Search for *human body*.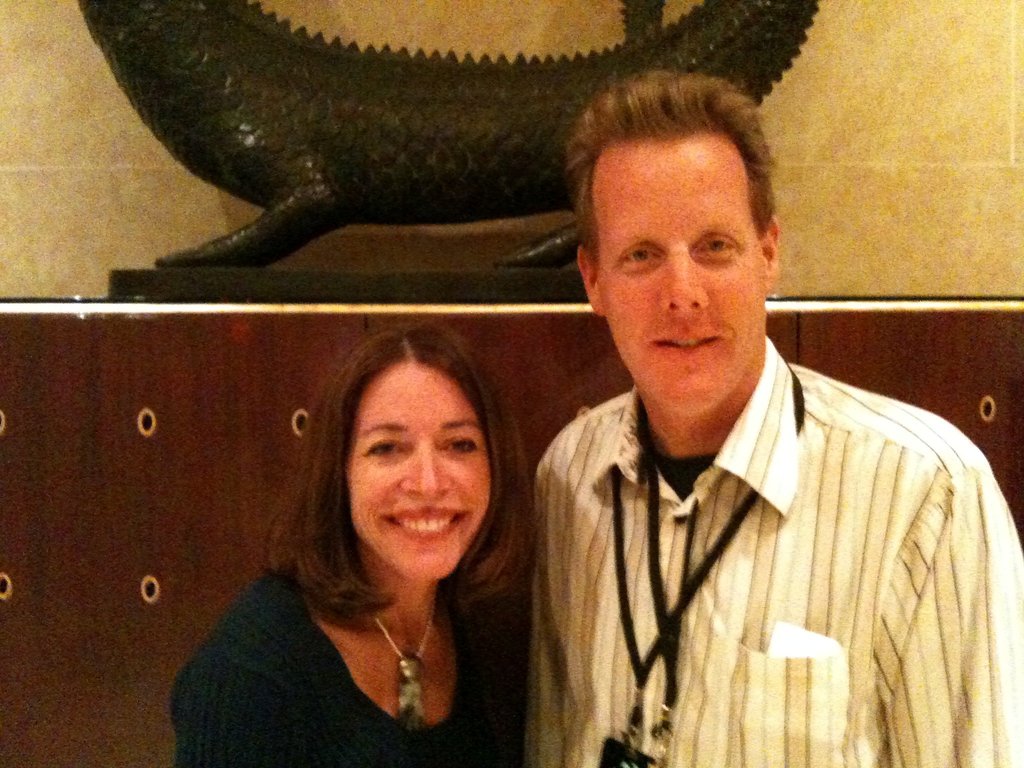
Found at left=166, top=538, right=526, bottom=767.
